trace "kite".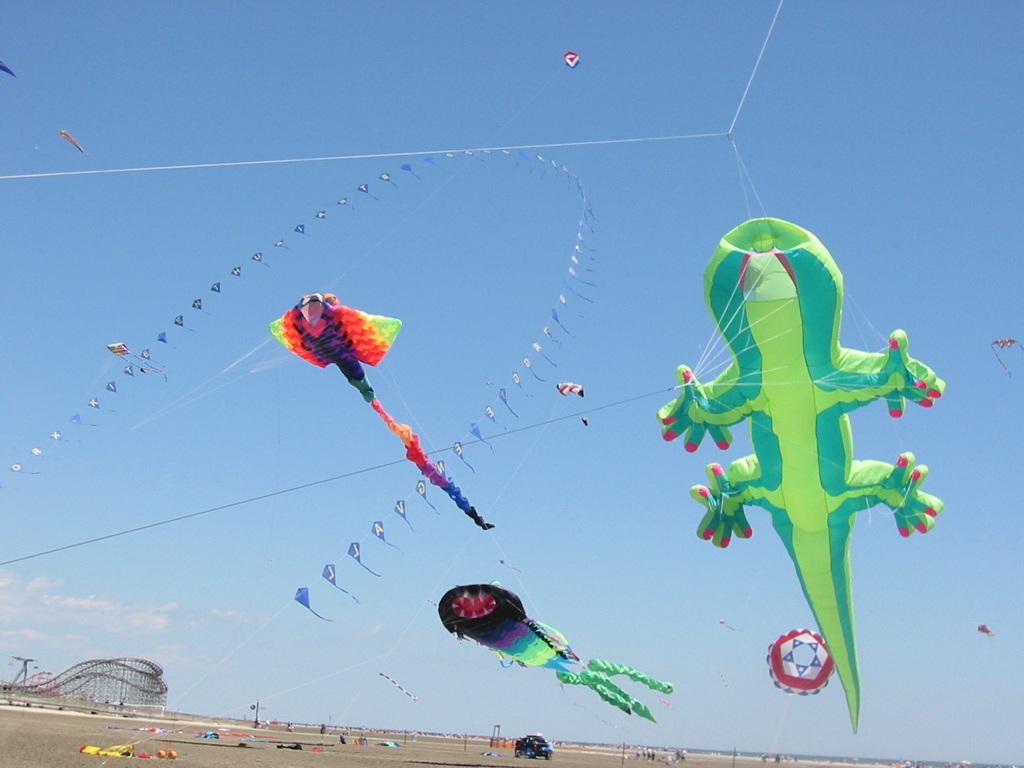
Traced to (x1=568, y1=264, x2=594, y2=286).
